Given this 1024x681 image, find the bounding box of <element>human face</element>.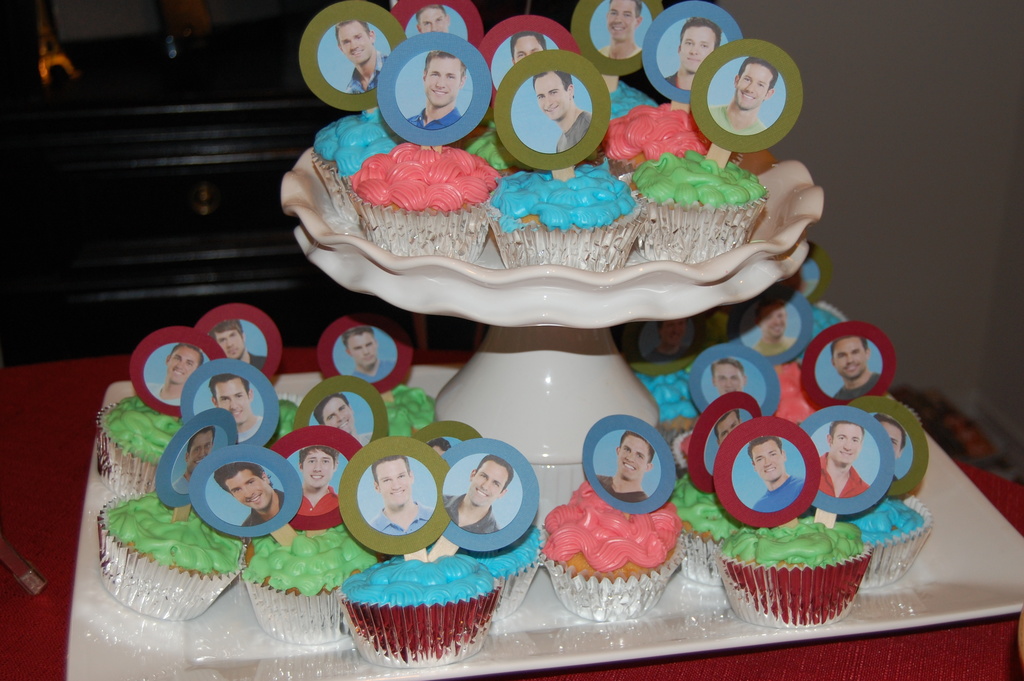
(168, 344, 200, 379).
